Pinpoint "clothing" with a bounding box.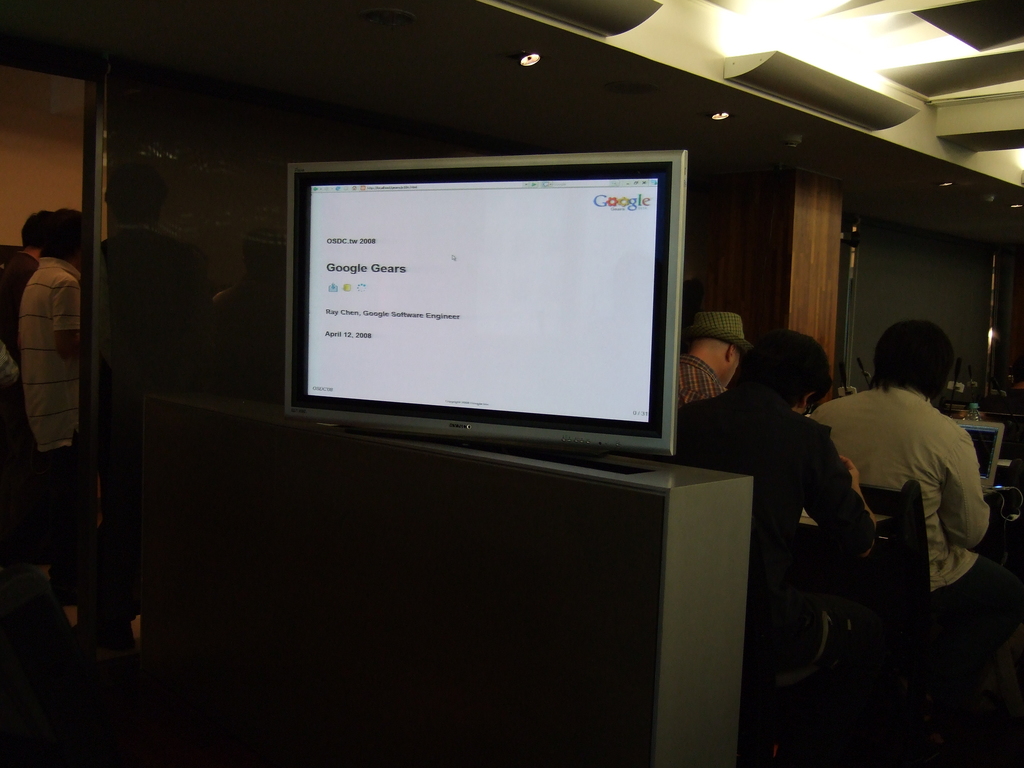
select_region(668, 351, 721, 410).
